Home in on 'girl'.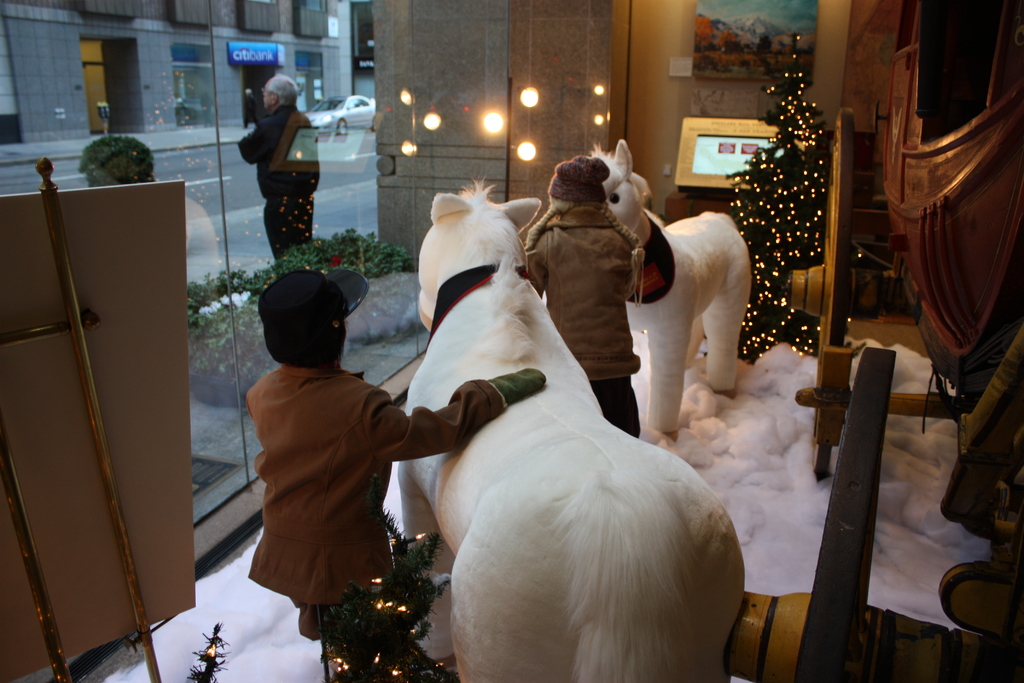
Homed in at [x1=525, y1=154, x2=644, y2=438].
